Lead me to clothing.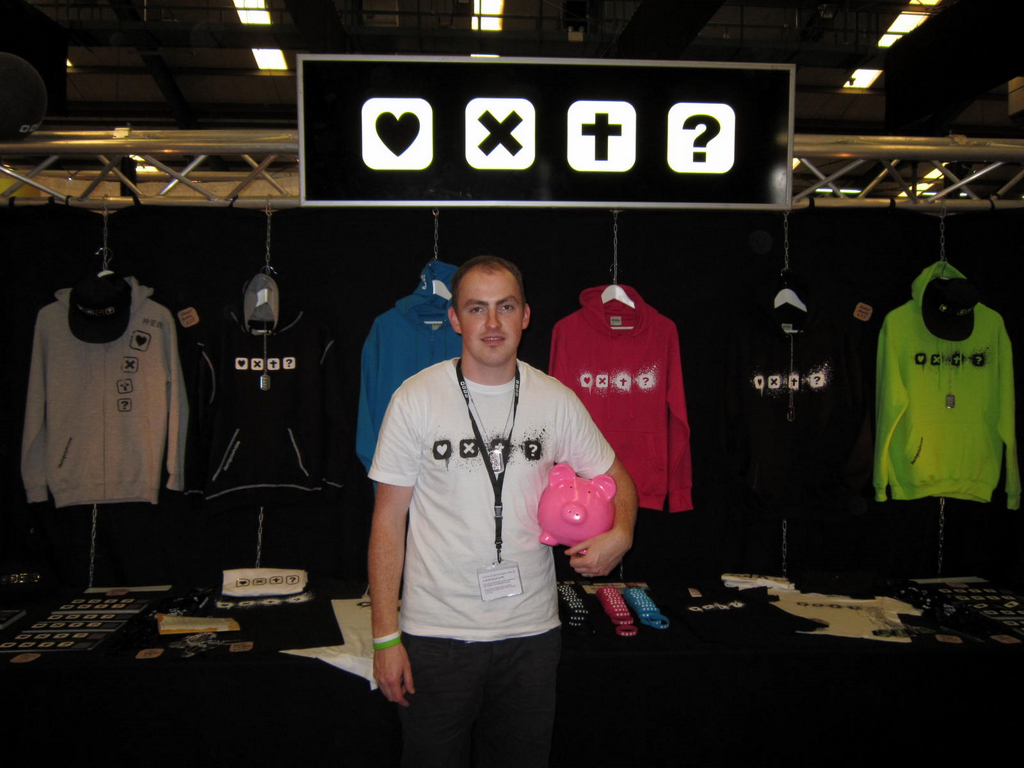
Lead to left=16, top=273, right=187, bottom=510.
